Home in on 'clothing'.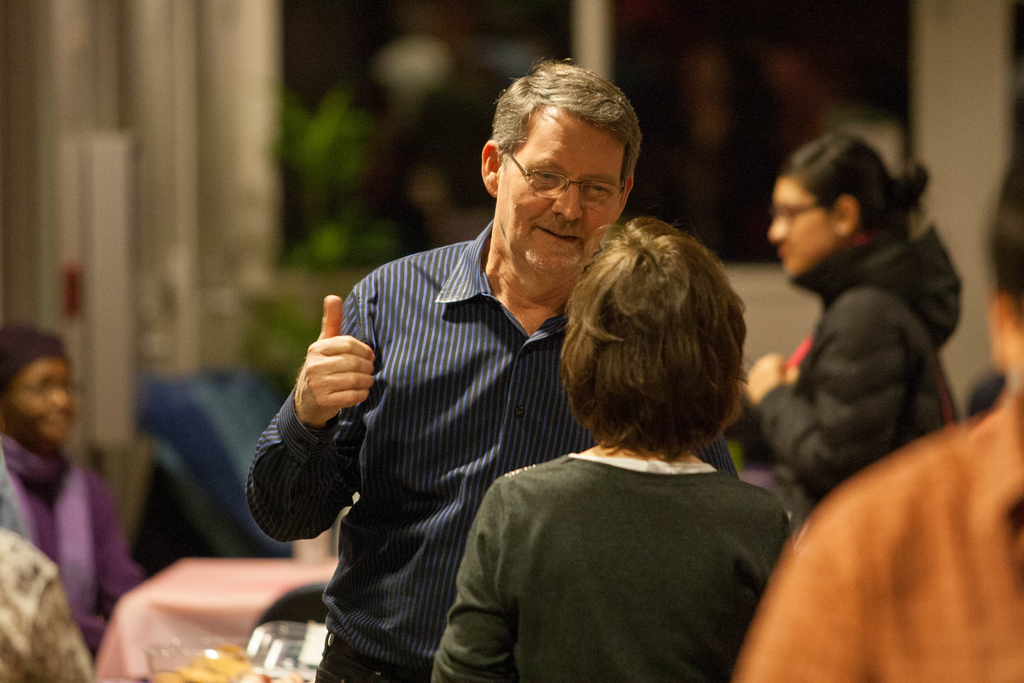
Homed in at (left=734, top=209, right=960, bottom=531).
